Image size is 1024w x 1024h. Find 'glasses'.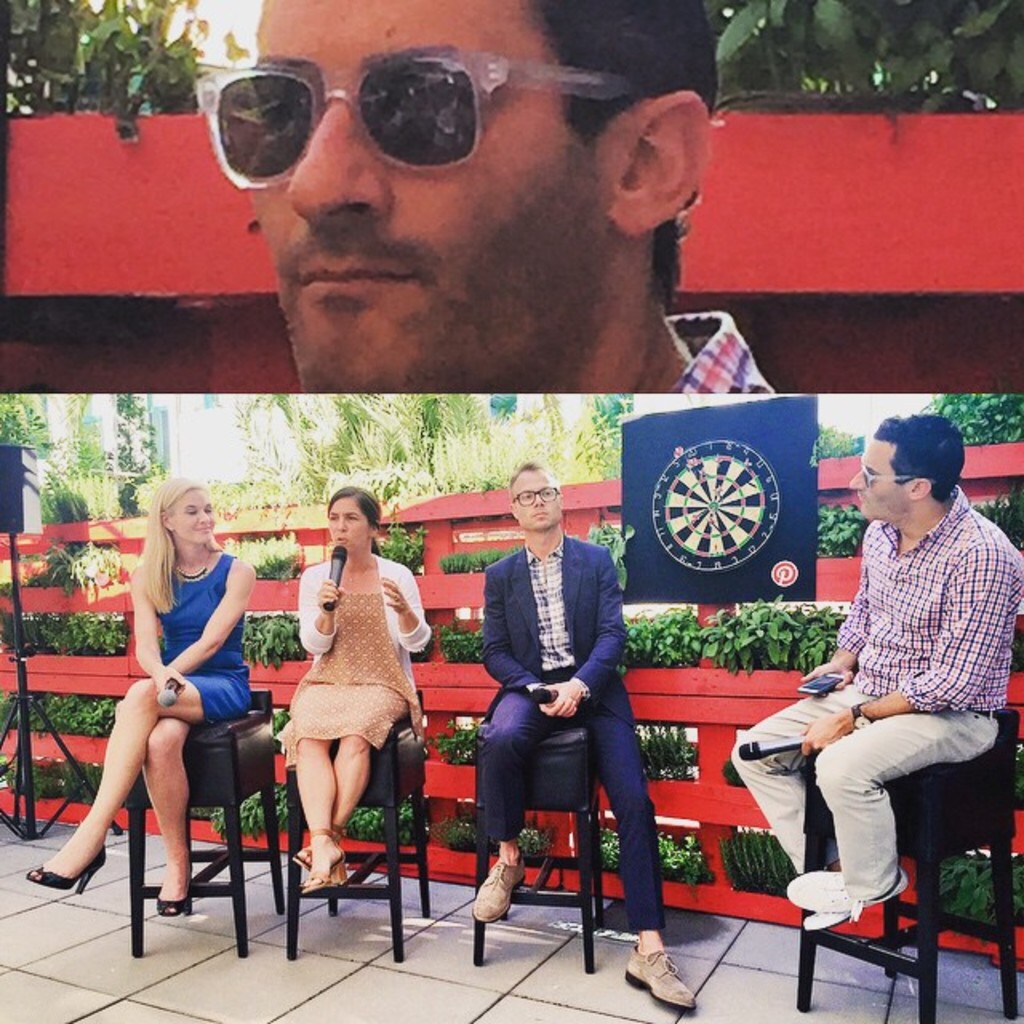
bbox(512, 485, 563, 504).
